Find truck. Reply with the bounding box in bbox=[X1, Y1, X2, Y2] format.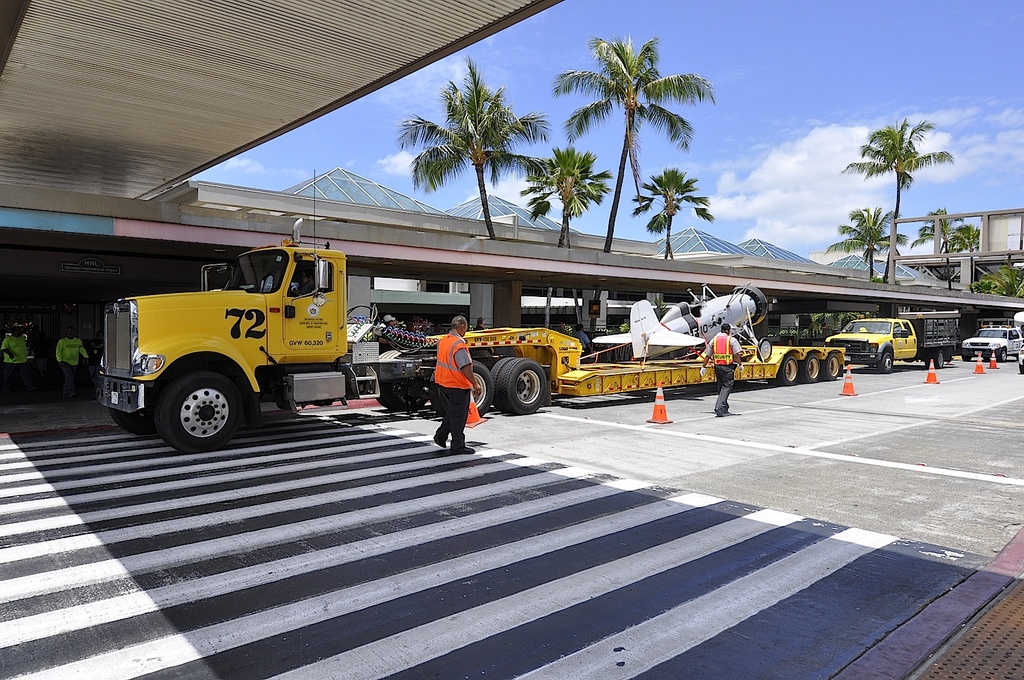
bbox=[821, 308, 961, 373].
